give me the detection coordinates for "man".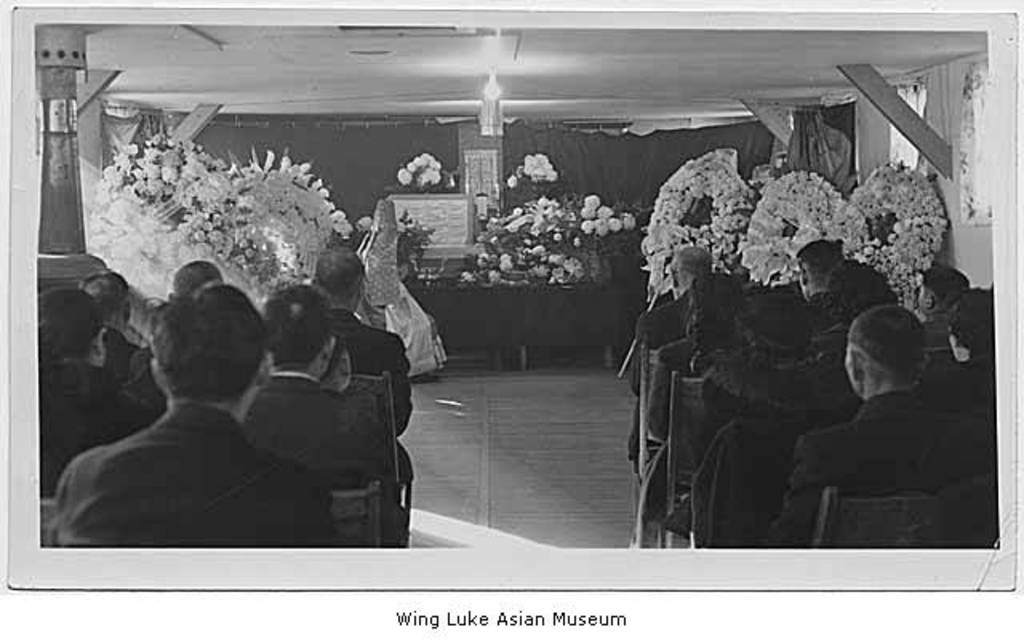
<box>792,235,850,341</box>.
